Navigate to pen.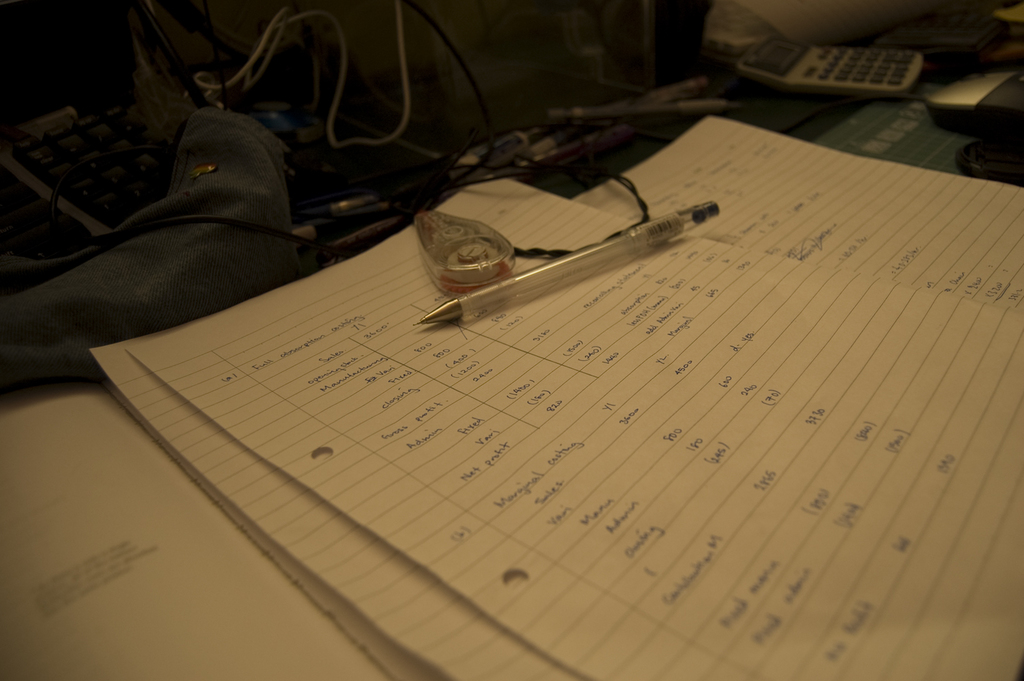
Navigation target: l=406, t=204, r=719, b=324.
